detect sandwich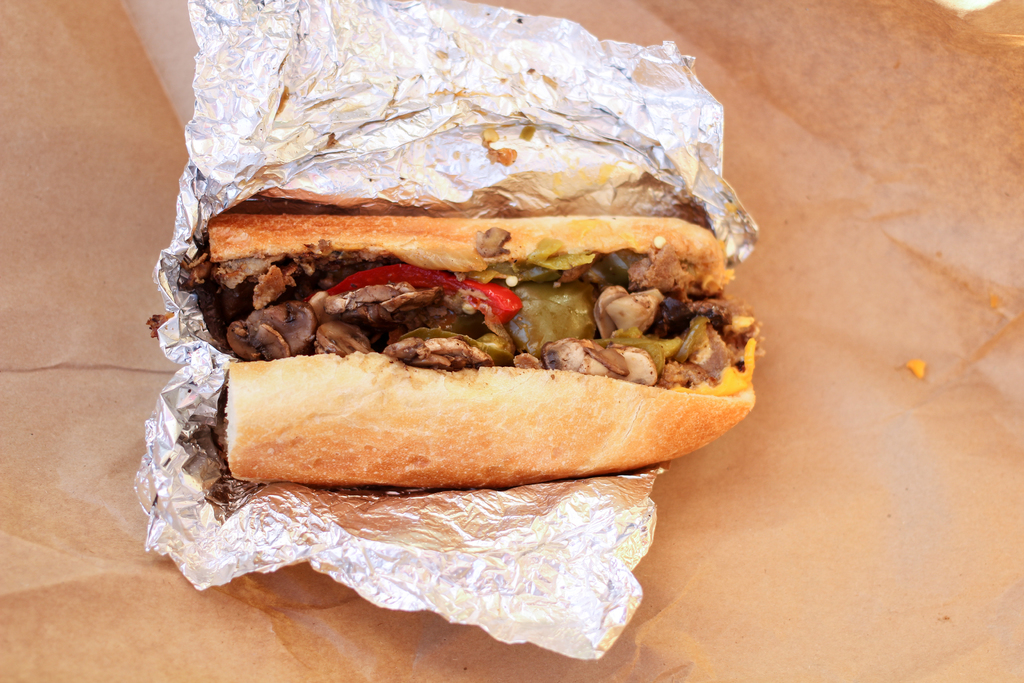
l=204, t=208, r=758, b=493
